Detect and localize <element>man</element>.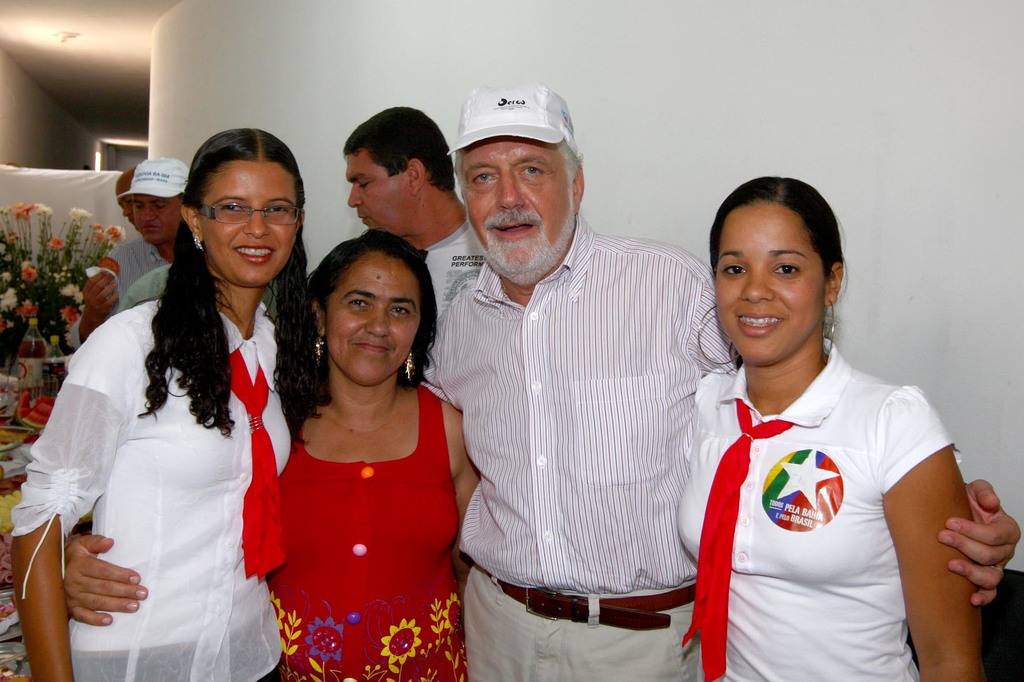
Localized at <bbox>410, 79, 1023, 681</bbox>.
